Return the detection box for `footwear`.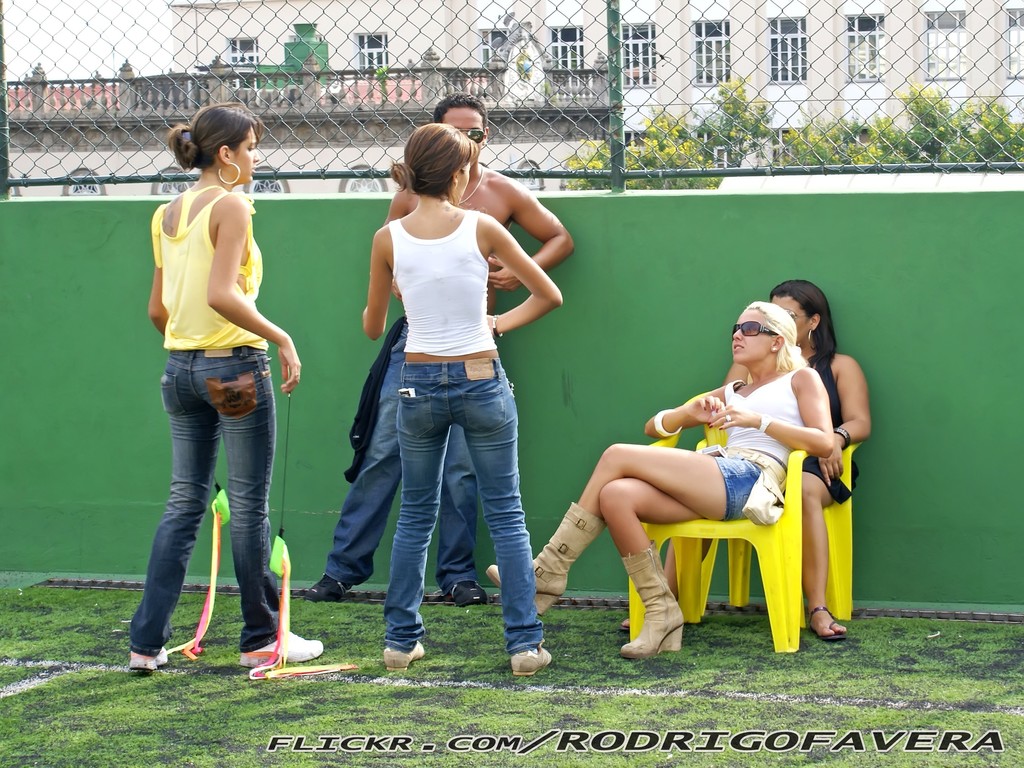
BBox(380, 644, 425, 674).
